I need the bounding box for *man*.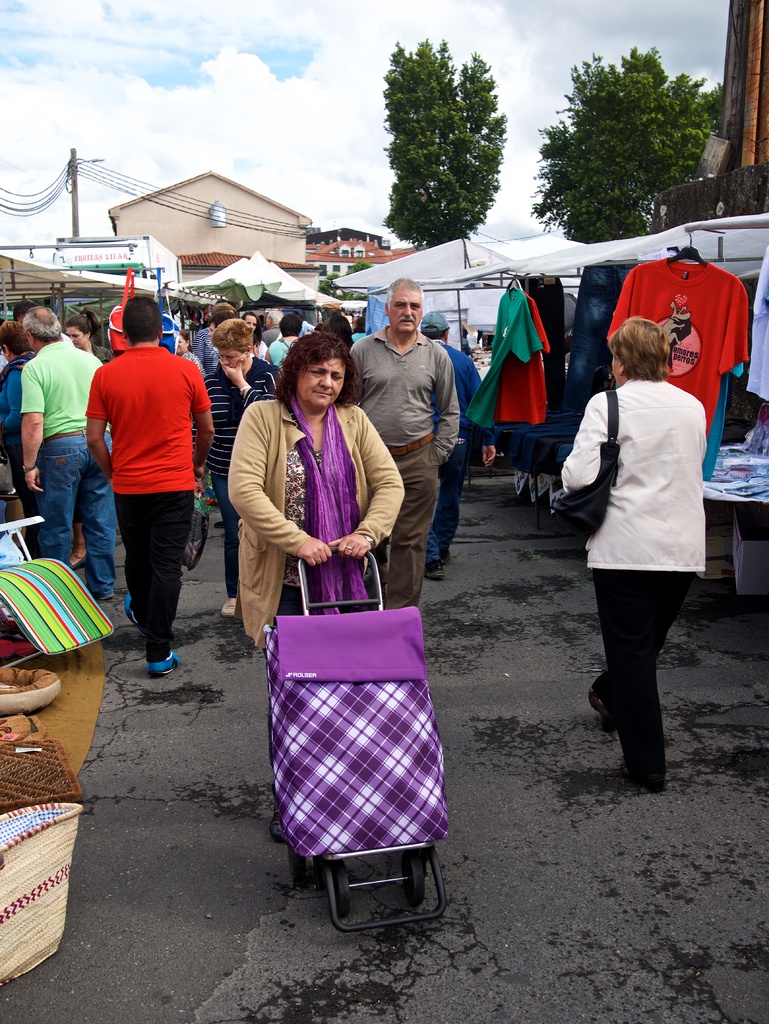
Here it is: [262, 308, 284, 346].
